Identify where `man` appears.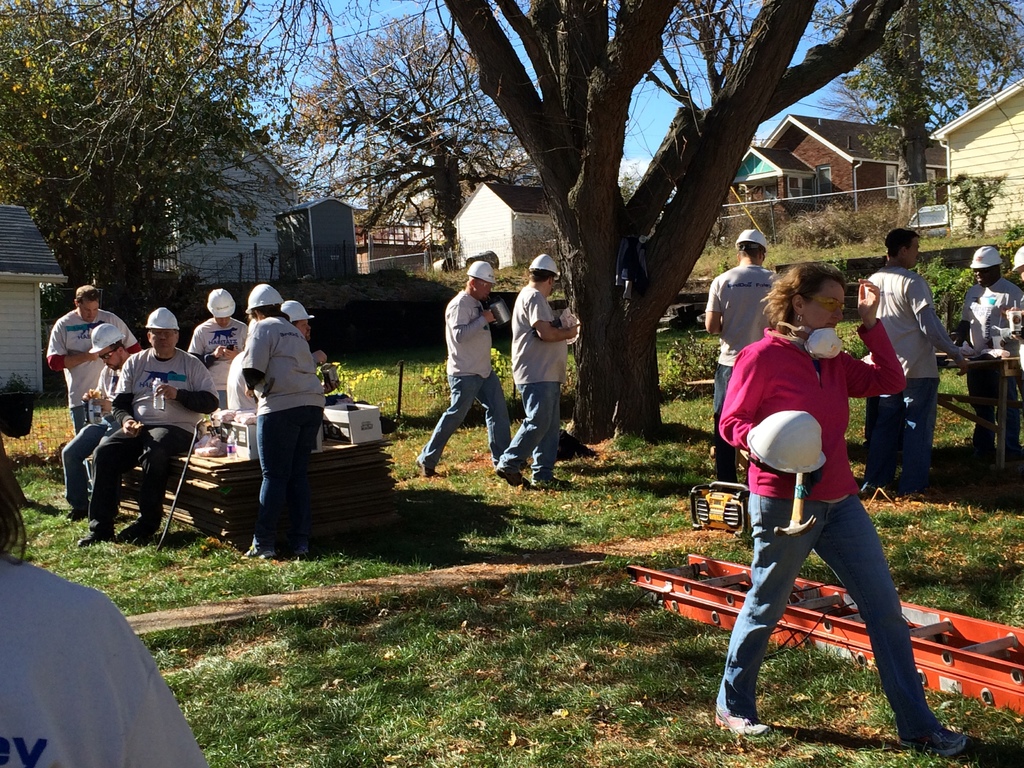
Appears at l=219, t=293, r=329, b=549.
